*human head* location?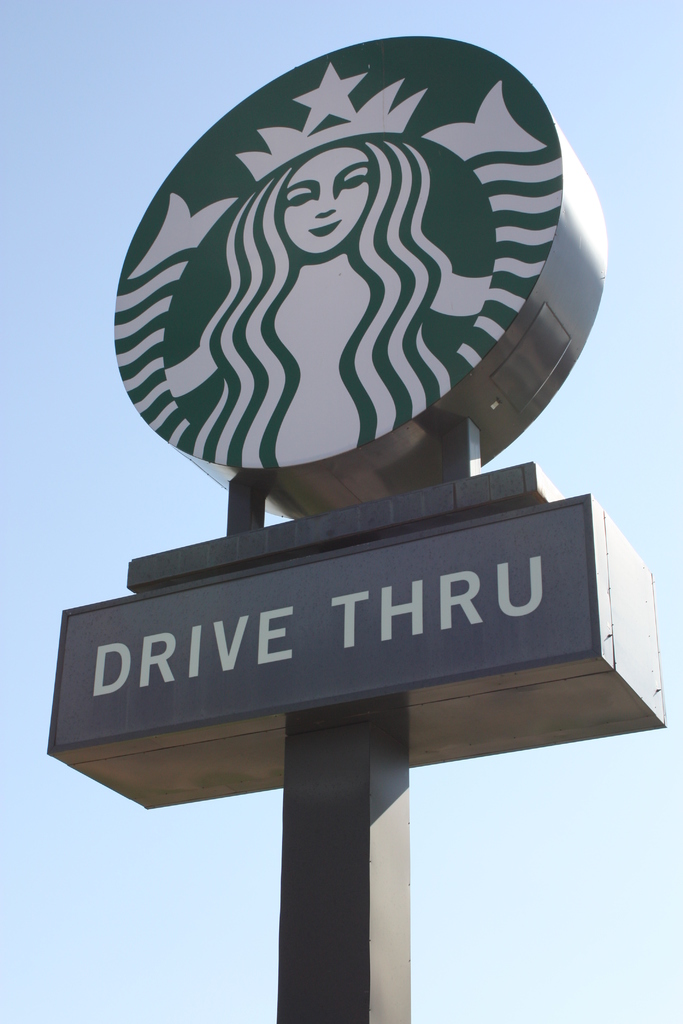
locate(229, 138, 424, 262)
